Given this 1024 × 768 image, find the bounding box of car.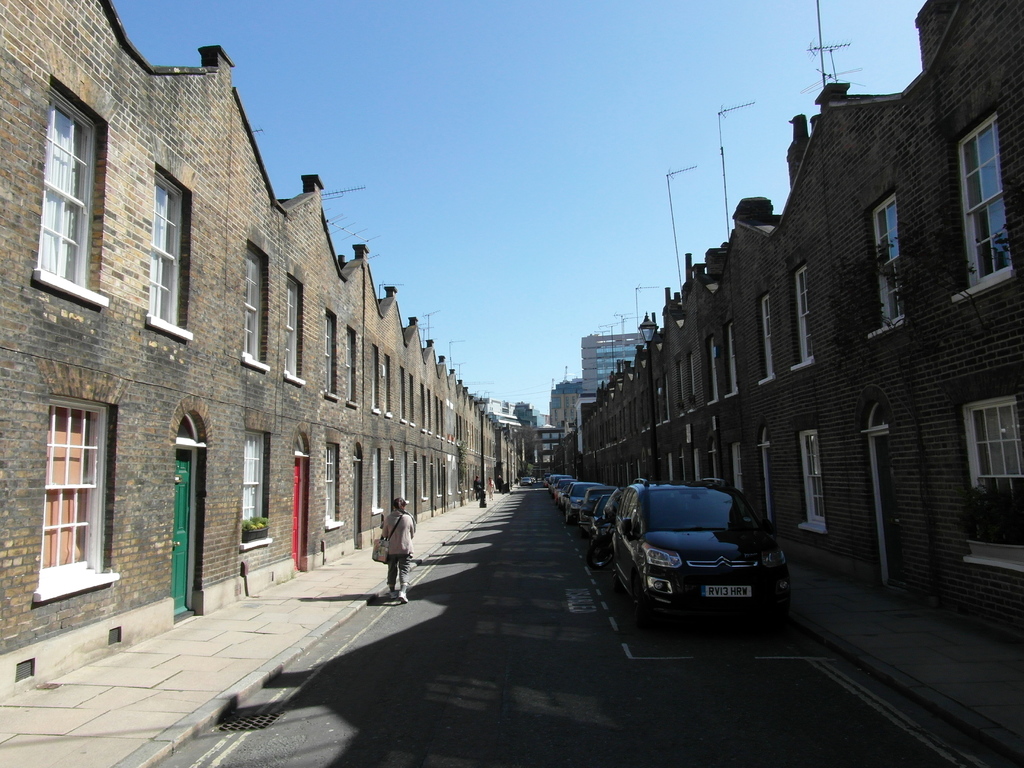
(left=519, top=476, right=531, bottom=485).
